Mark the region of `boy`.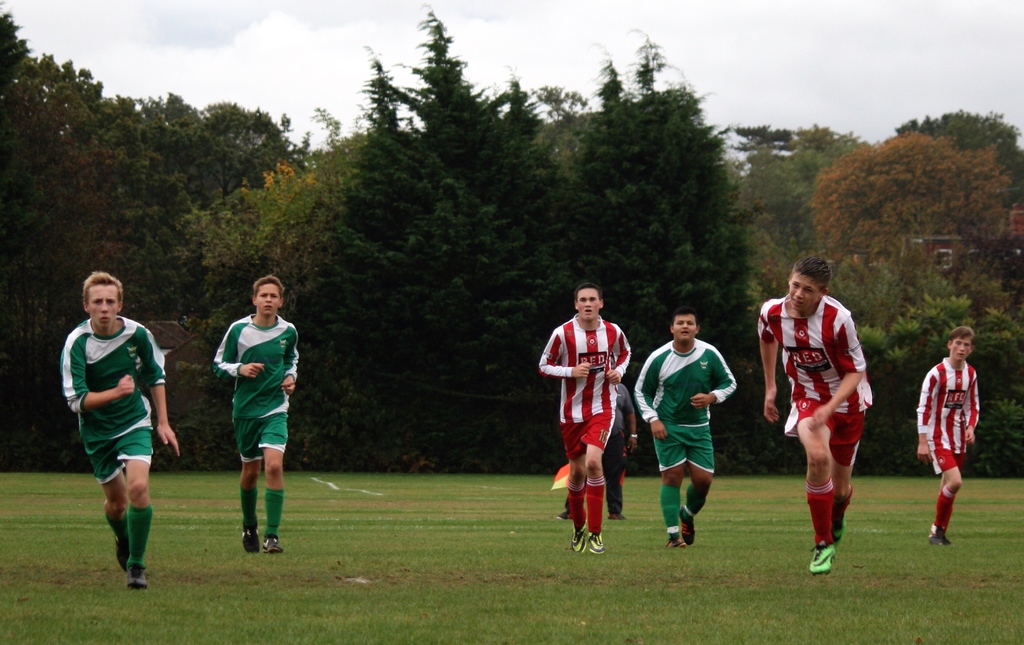
Region: 631:305:739:545.
